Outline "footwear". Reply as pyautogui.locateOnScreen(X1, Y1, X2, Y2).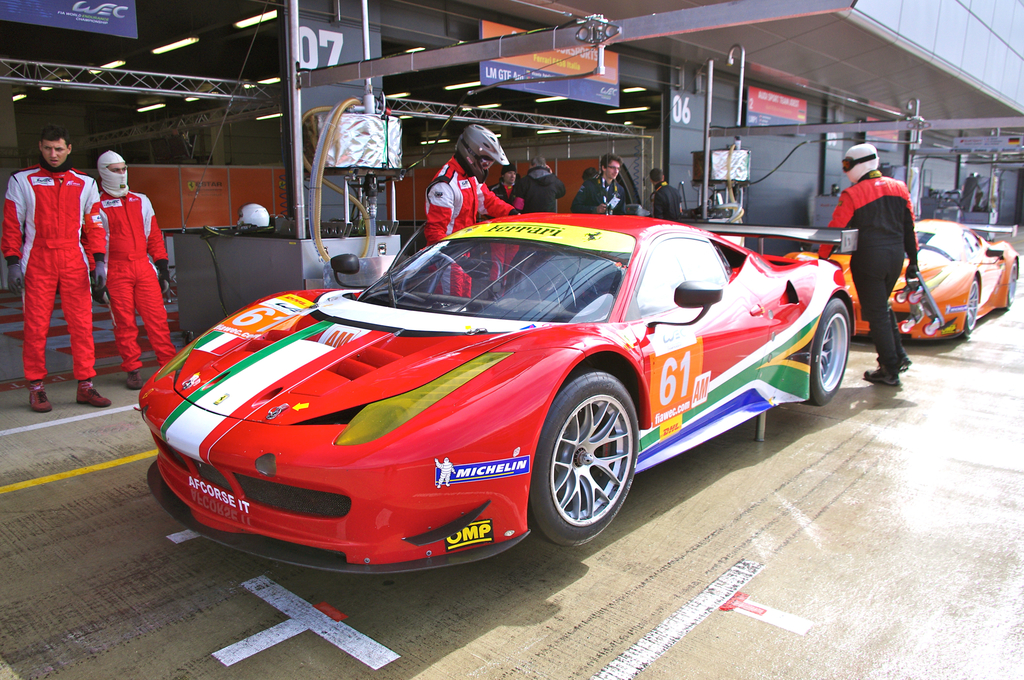
pyautogui.locateOnScreen(863, 366, 900, 387).
